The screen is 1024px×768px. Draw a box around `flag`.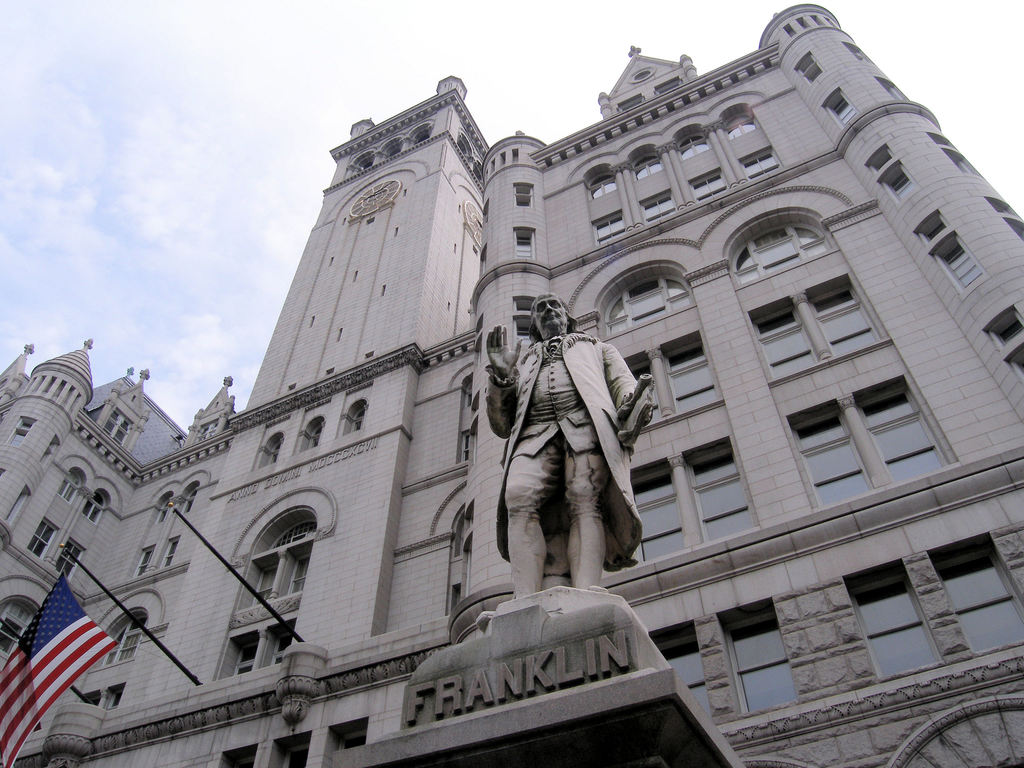
[13,579,132,737].
